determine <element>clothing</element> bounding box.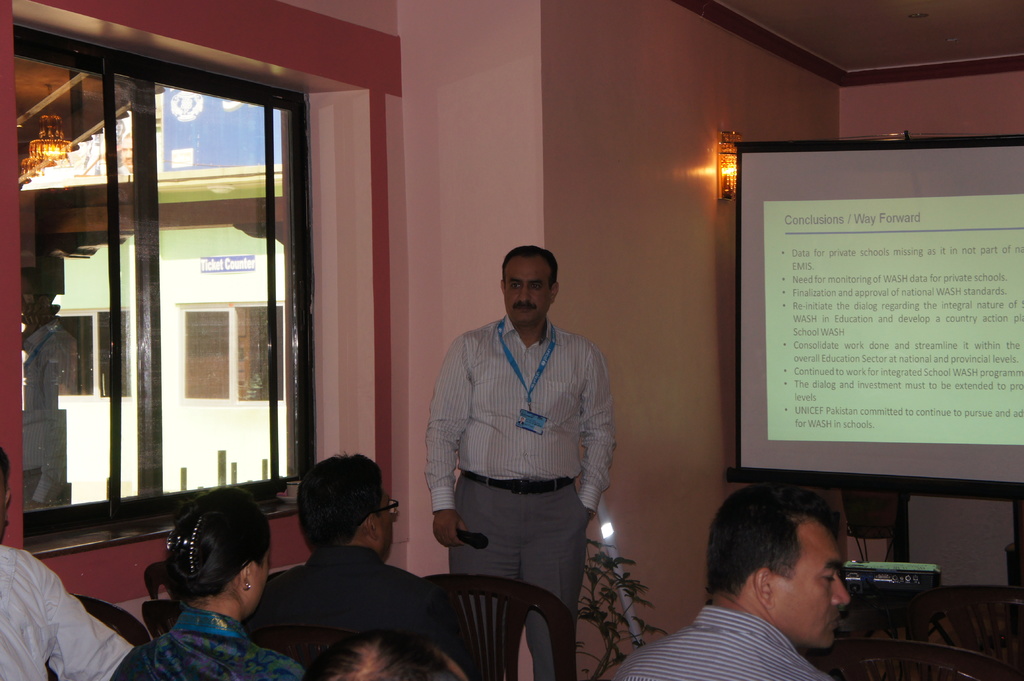
Determined: pyautogui.locateOnScreen(0, 541, 131, 680).
